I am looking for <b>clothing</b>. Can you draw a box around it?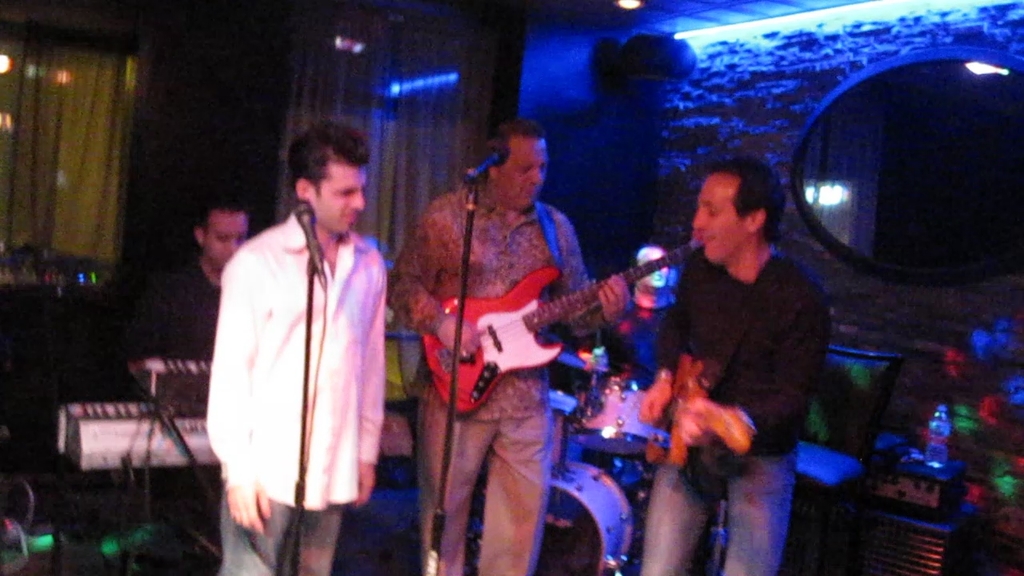
Sure, the bounding box is bbox=(134, 258, 222, 575).
